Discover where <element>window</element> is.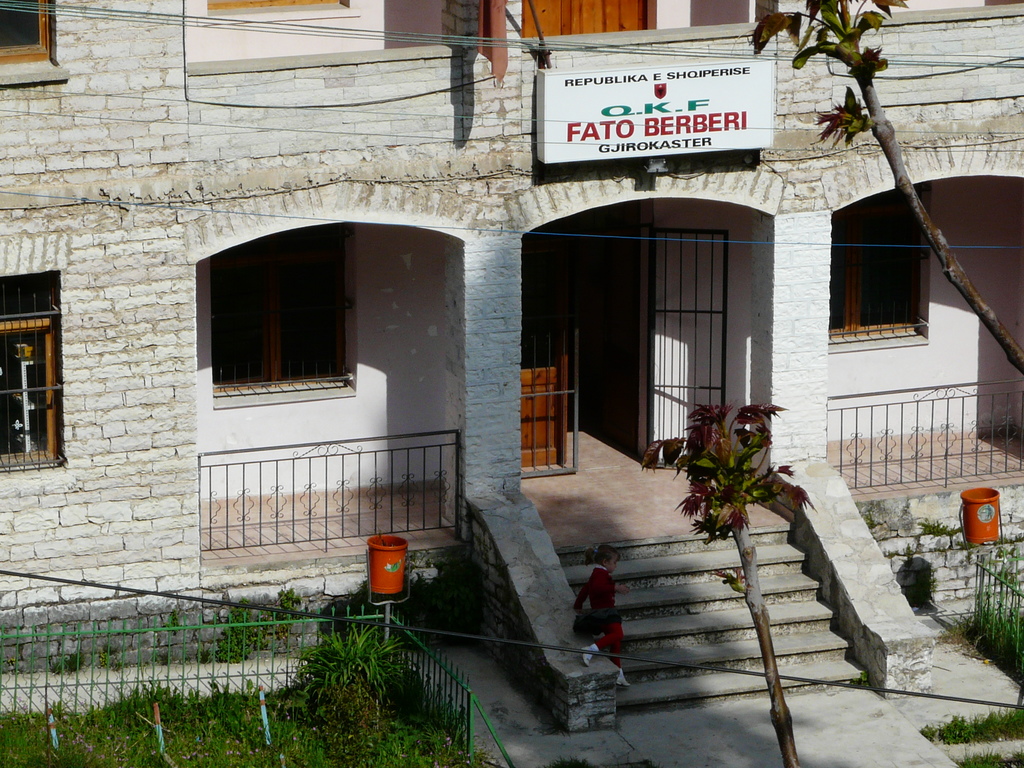
Discovered at bbox=[0, 0, 51, 70].
